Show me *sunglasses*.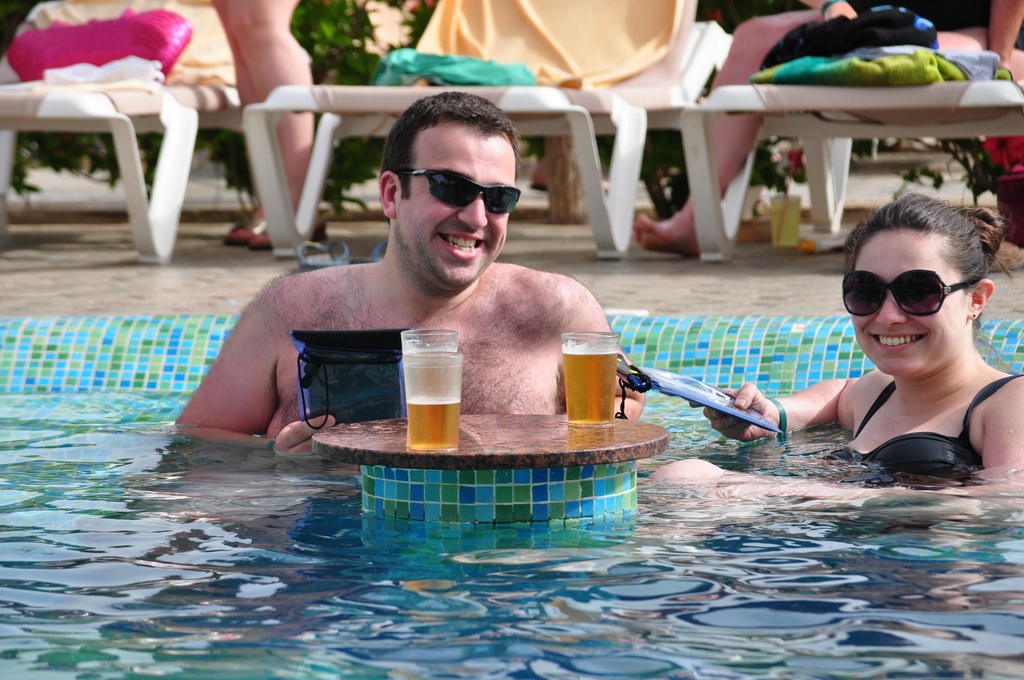
*sunglasses* is here: bbox(400, 172, 525, 212).
